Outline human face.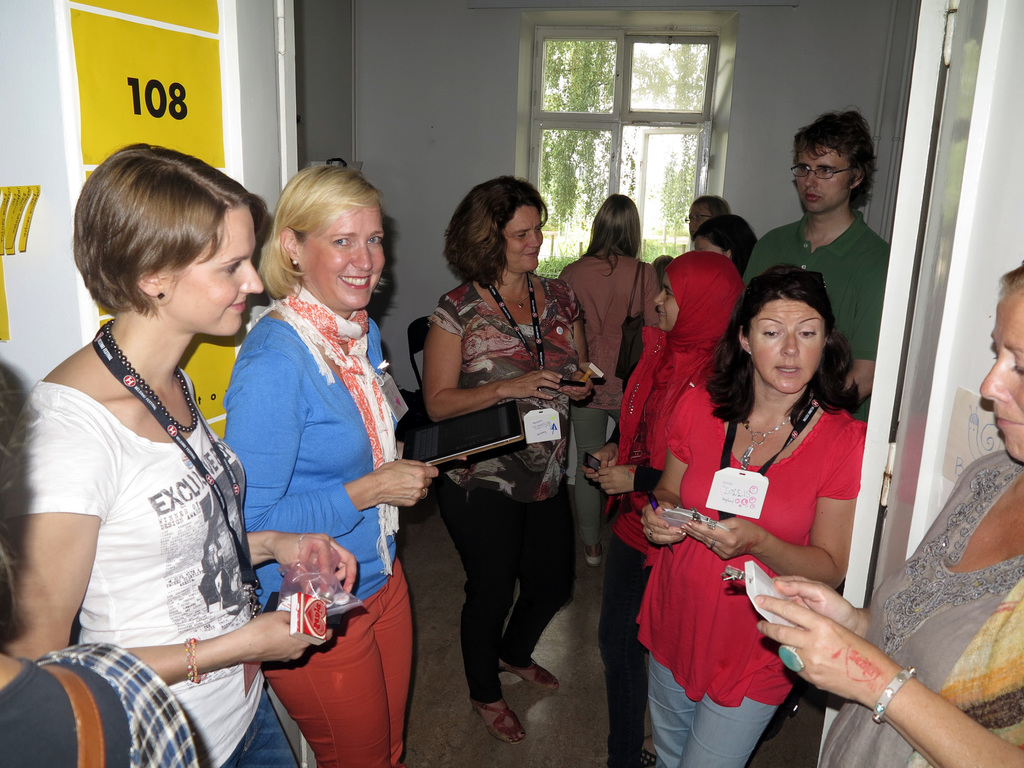
Outline: crop(170, 203, 262, 340).
